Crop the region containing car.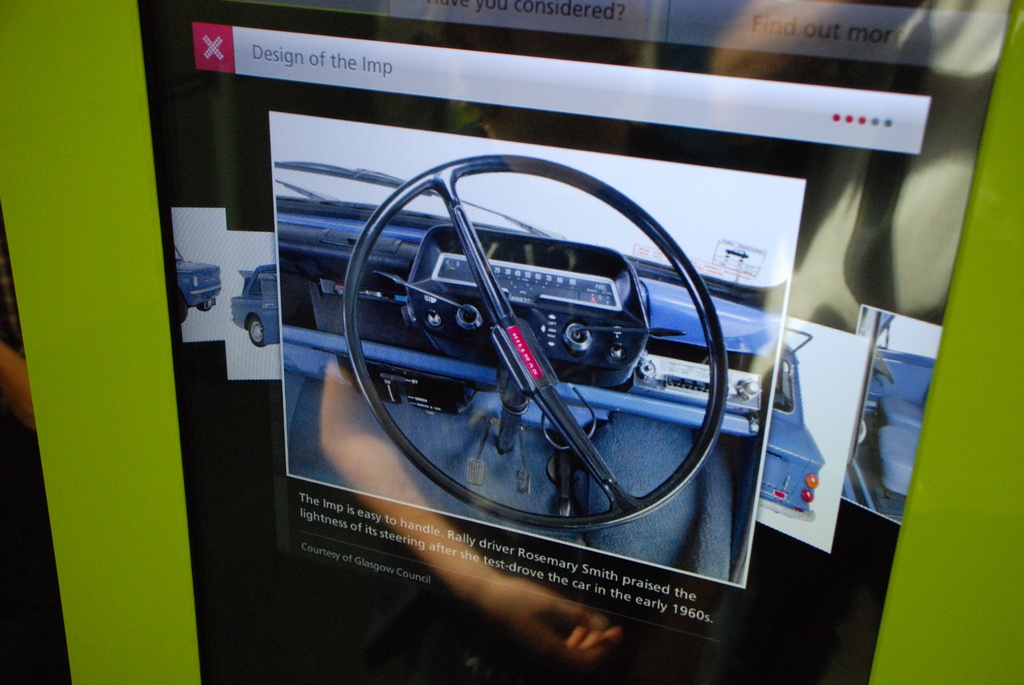
Crop region: l=228, t=265, r=278, b=349.
